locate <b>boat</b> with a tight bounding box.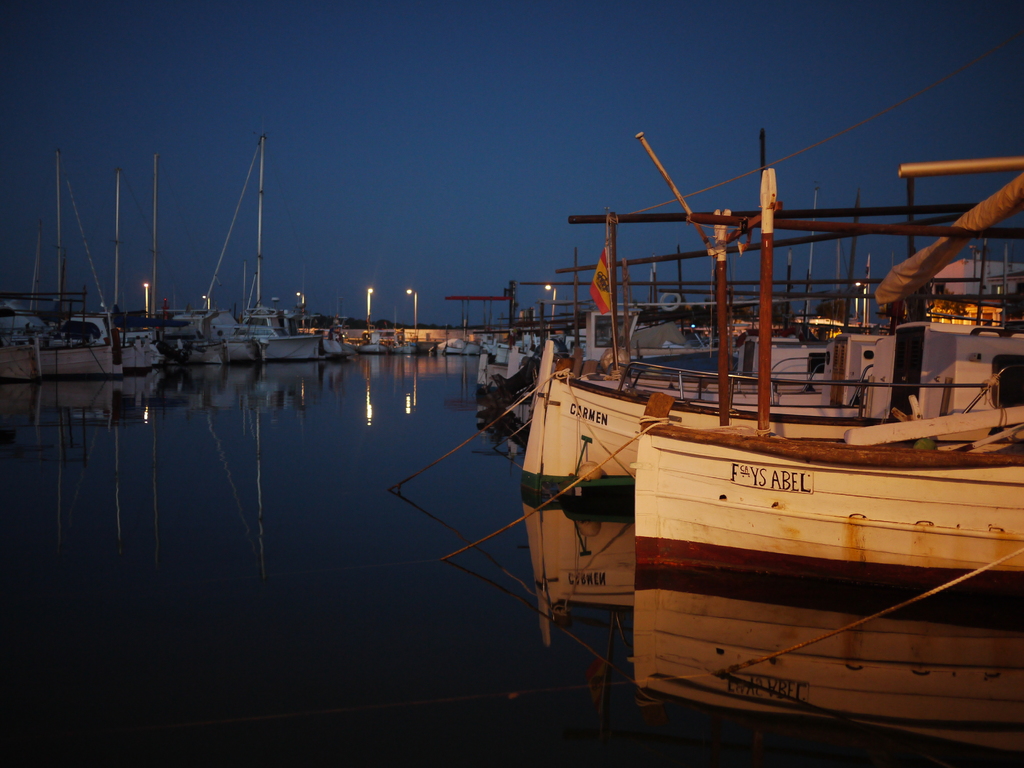
(227, 328, 320, 361).
